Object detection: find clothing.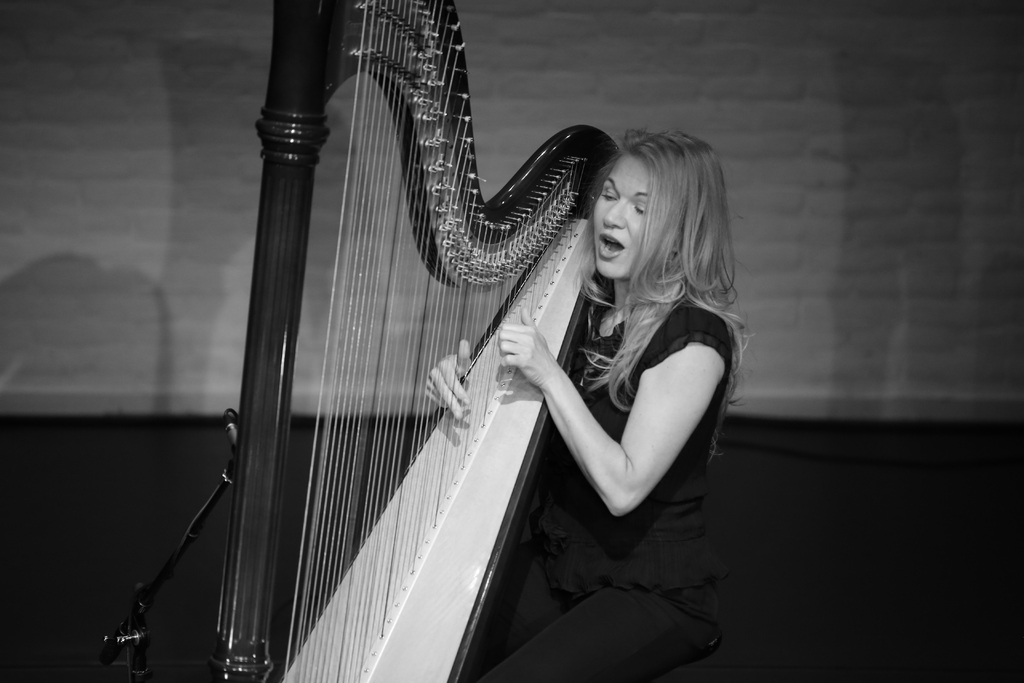
bbox=[520, 215, 745, 639].
